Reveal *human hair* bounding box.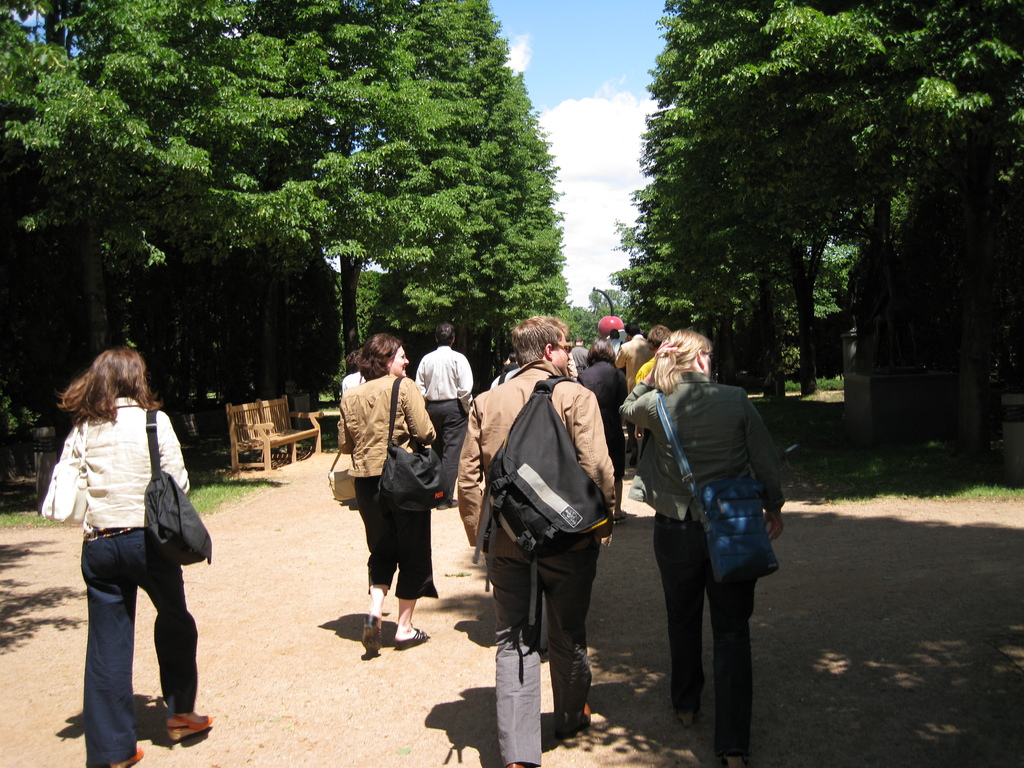
Revealed: select_region(625, 323, 642, 338).
